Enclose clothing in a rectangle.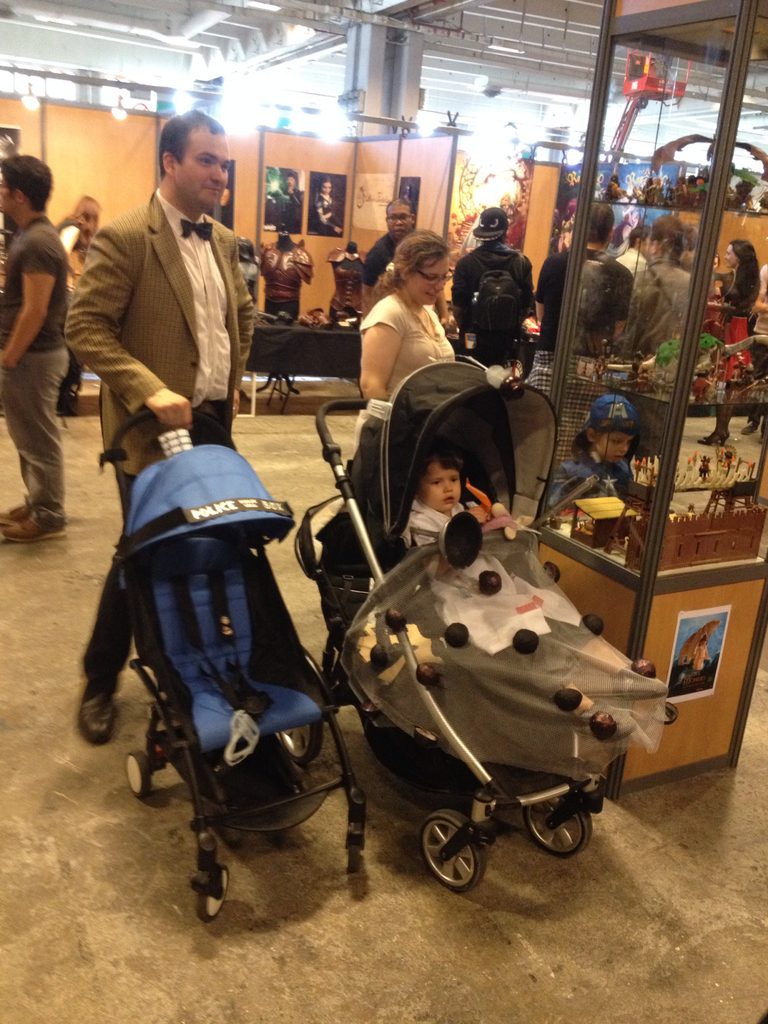
box(67, 182, 258, 484).
